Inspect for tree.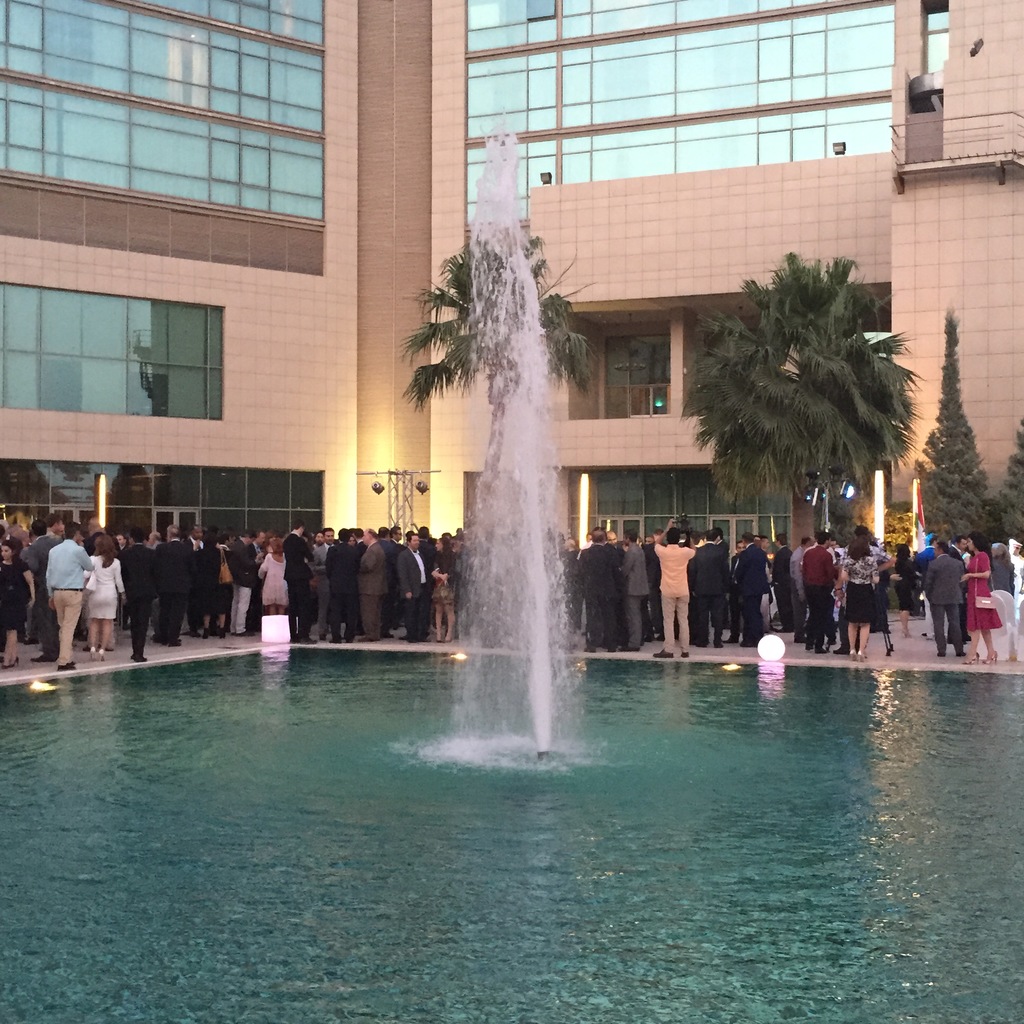
Inspection: (699, 228, 932, 538).
